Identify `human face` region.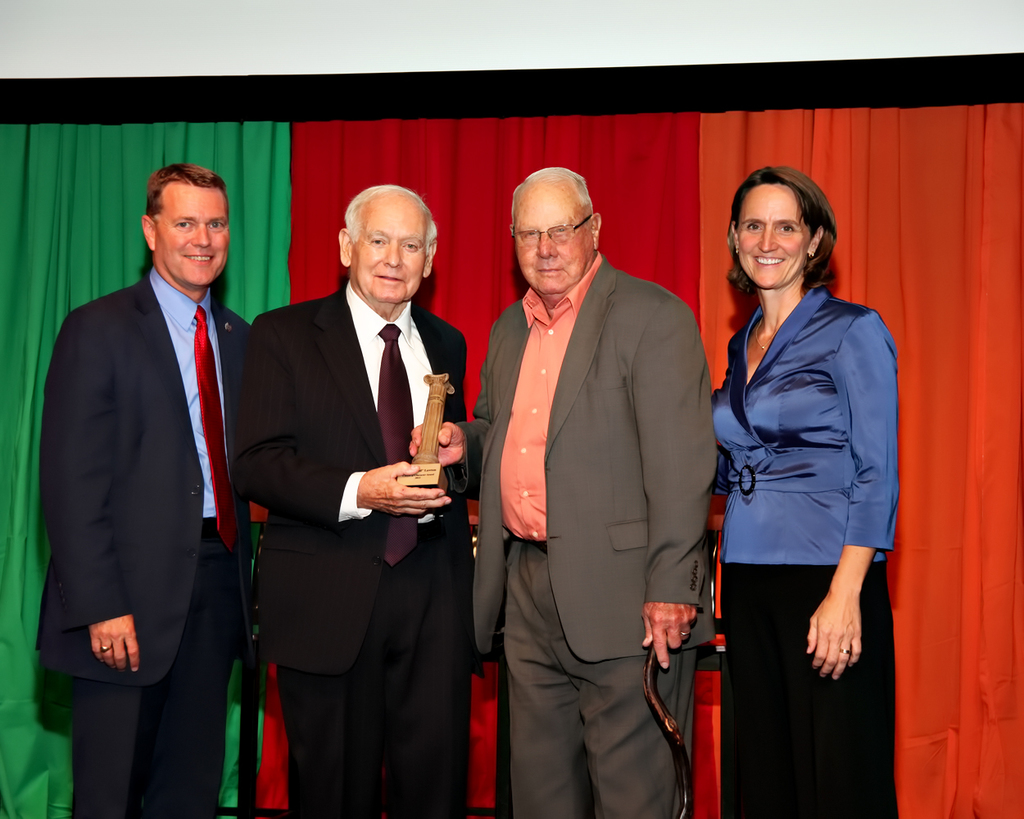
Region: <box>513,186,596,296</box>.
